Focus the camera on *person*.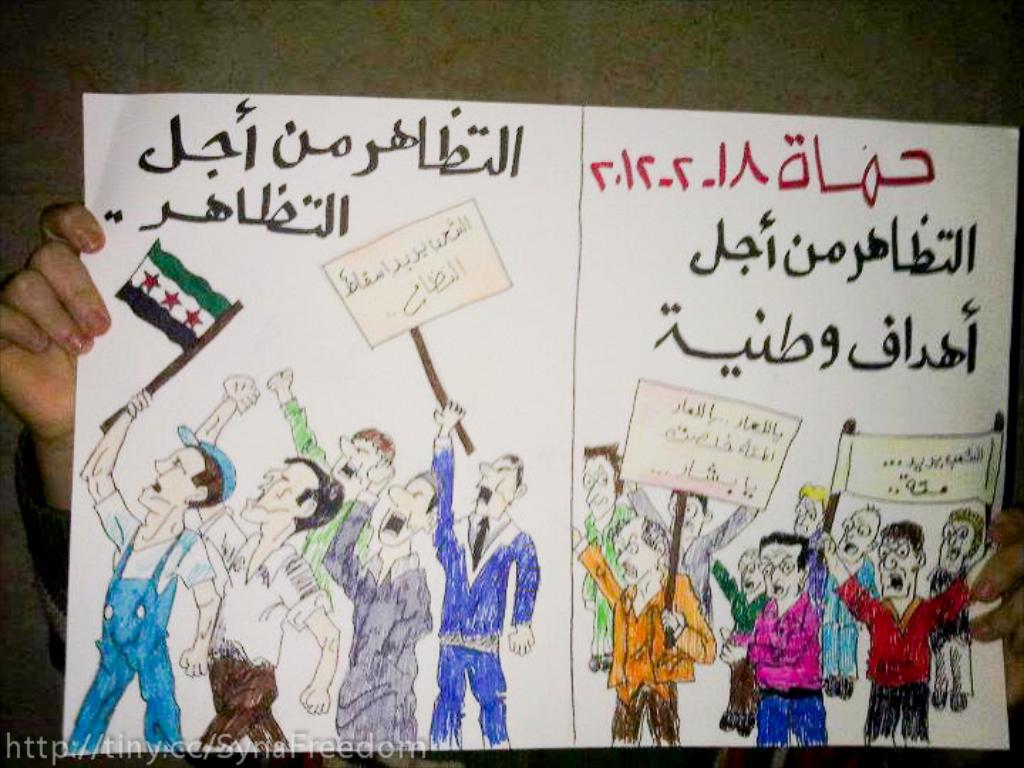
Focus region: [188,374,334,754].
